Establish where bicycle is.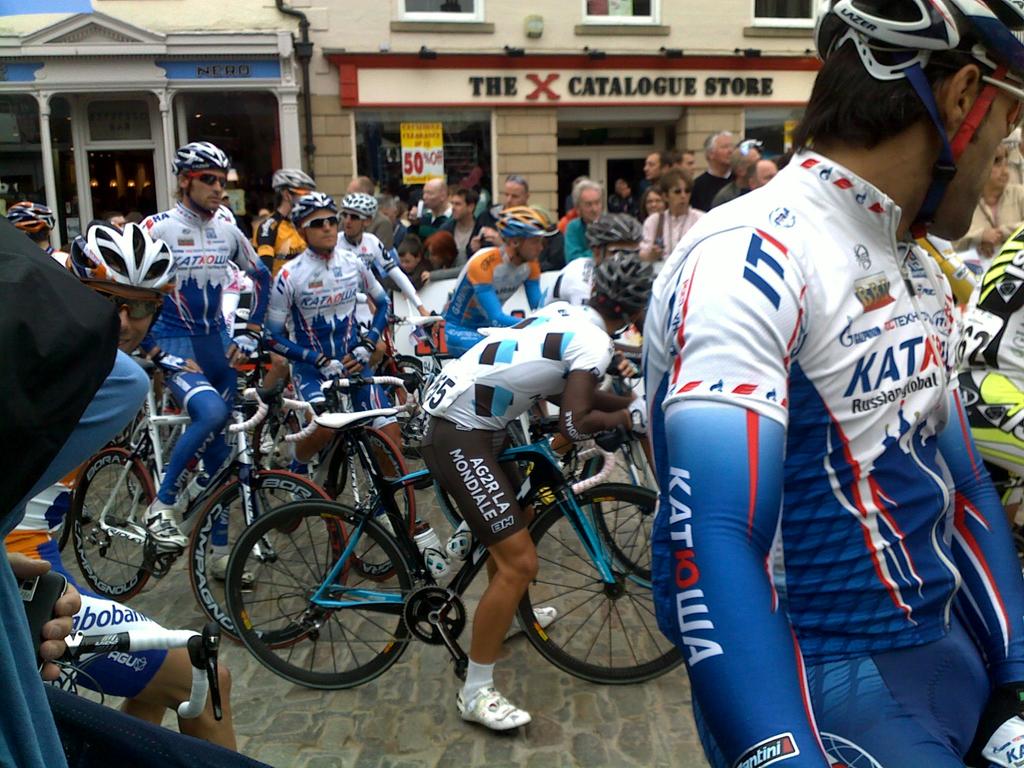
Established at region(227, 407, 689, 691).
